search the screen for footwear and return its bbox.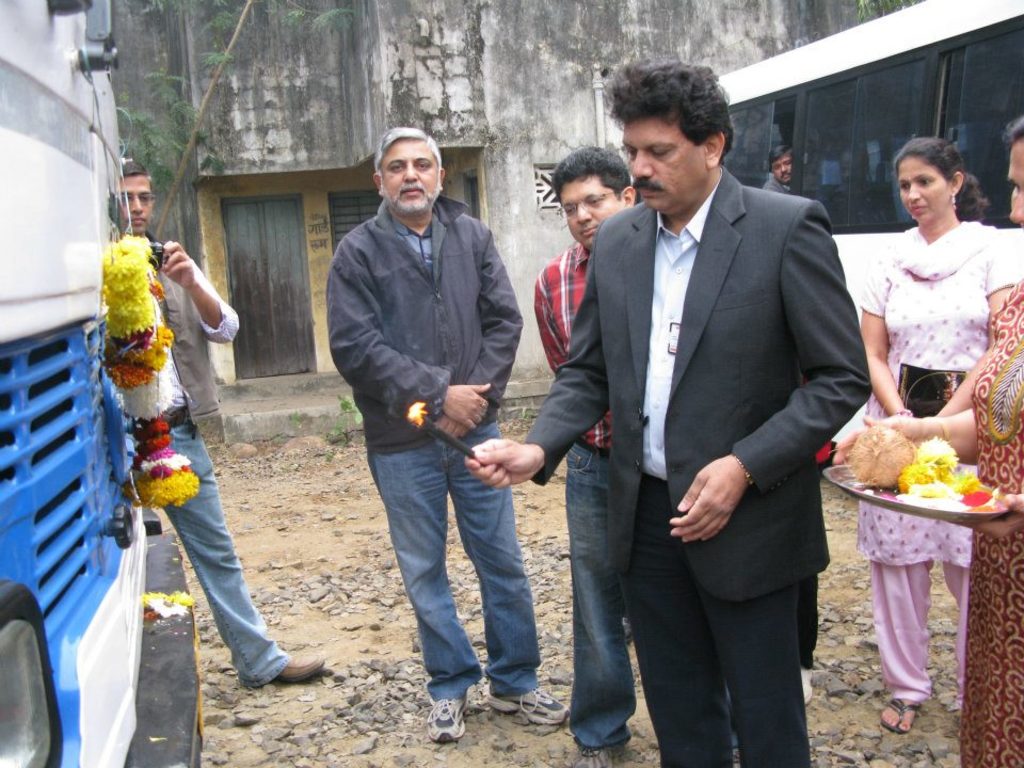
Found: 800, 654, 811, 700.
